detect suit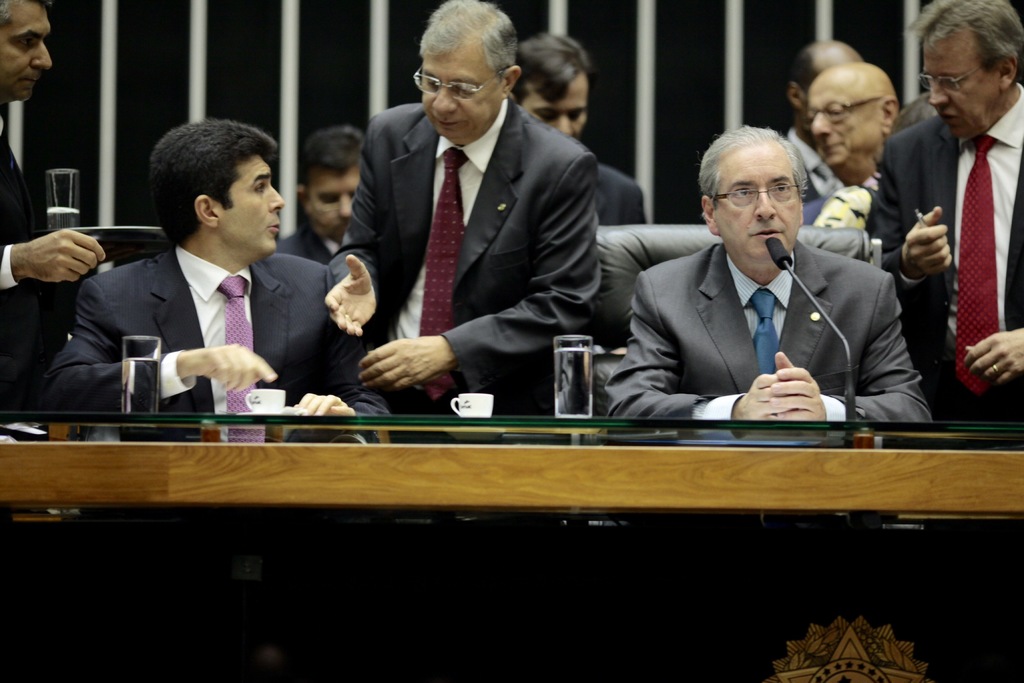
l=328, t=101, r=604, b=445
